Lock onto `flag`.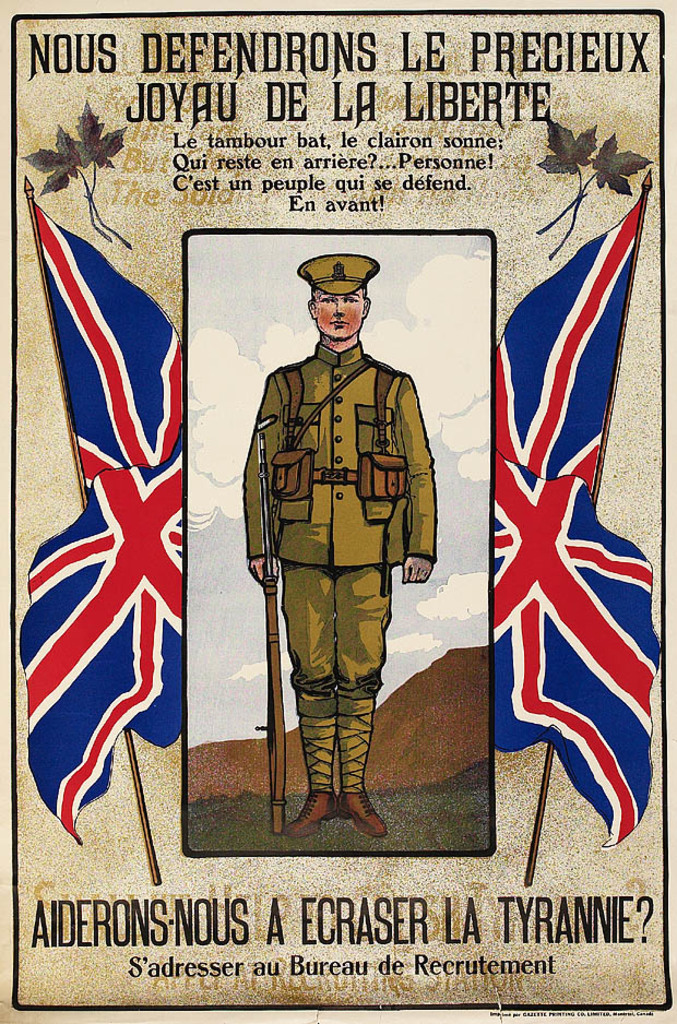
Locked: {"left": 489, "top": 171, "right": 662, "bottom": 869}.
